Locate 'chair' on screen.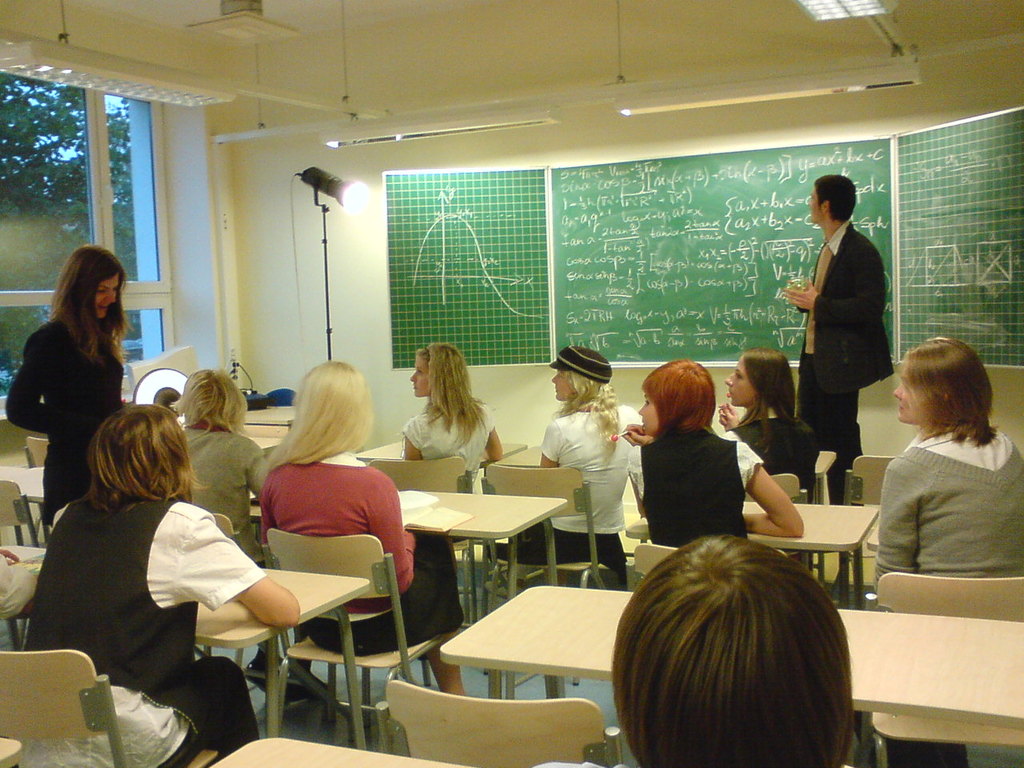
On screen at [left=0, top=479, right=53, bottom=543].
